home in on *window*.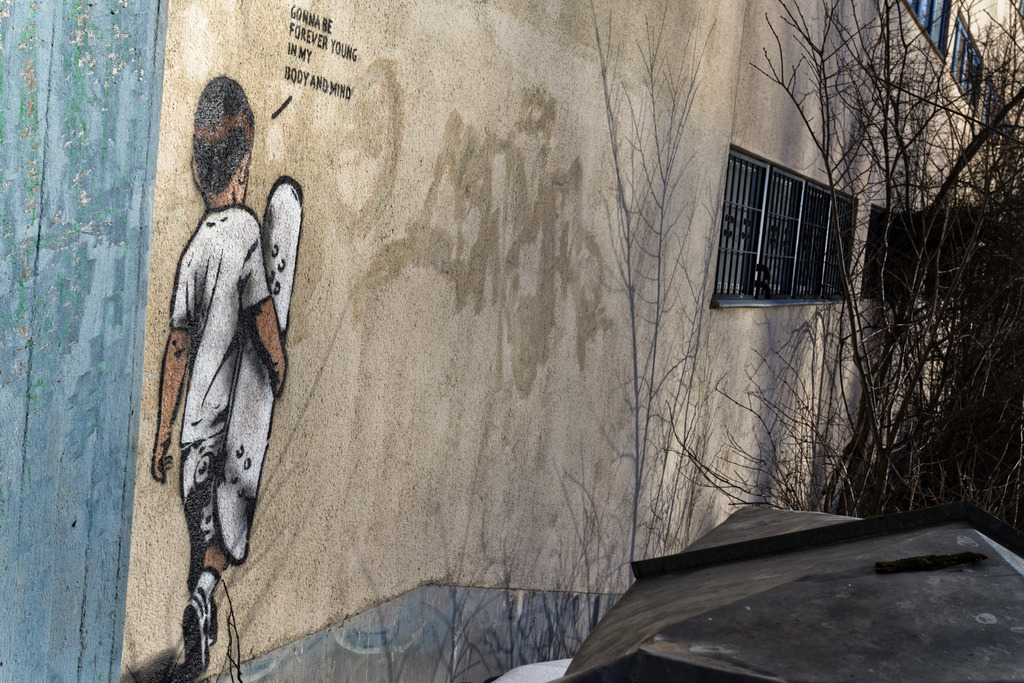
Homed in at 899:0:986:114.
